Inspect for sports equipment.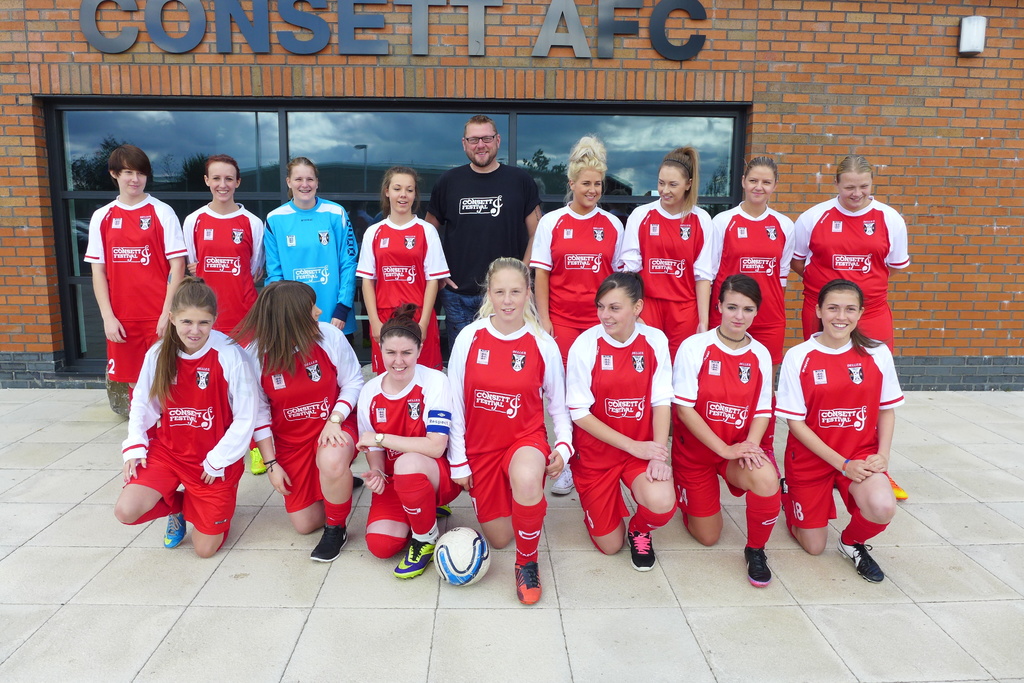
Inspection: [514,564,547,606].
